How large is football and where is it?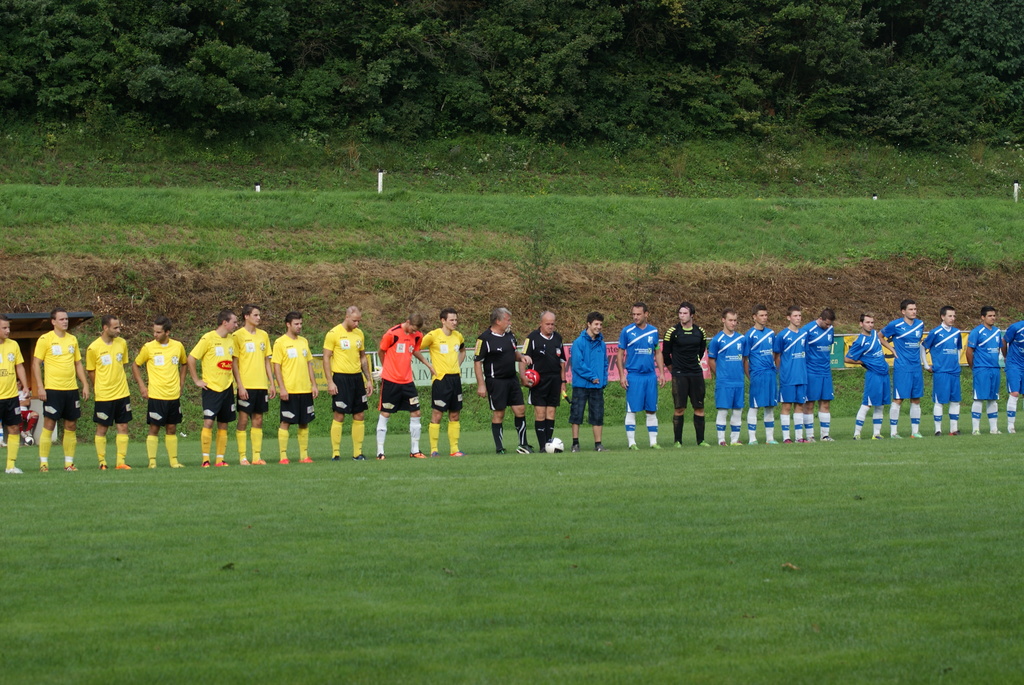
Bounding box: locate(545, 432, 564, 453).
